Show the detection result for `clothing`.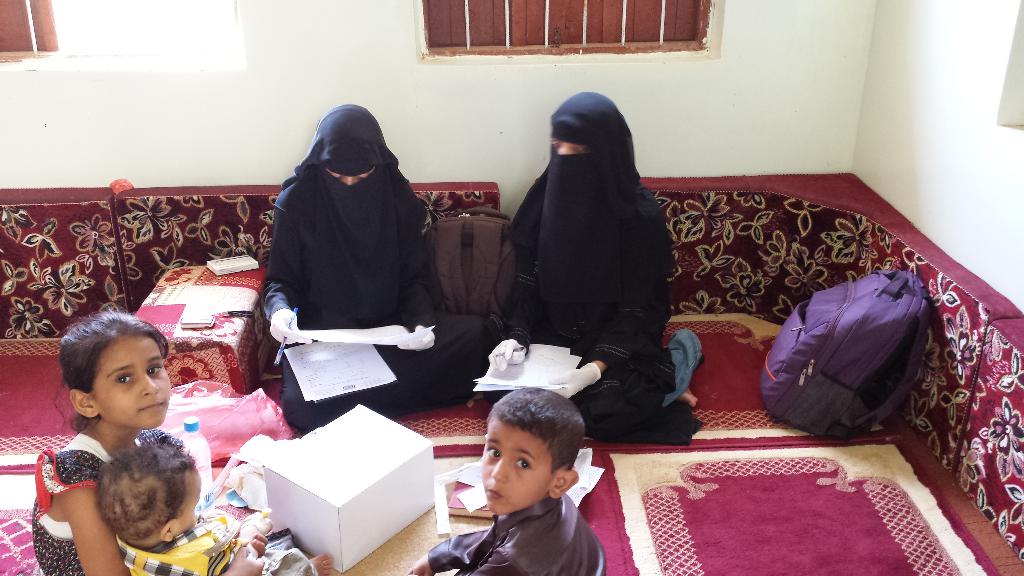
421,483,593,575.
